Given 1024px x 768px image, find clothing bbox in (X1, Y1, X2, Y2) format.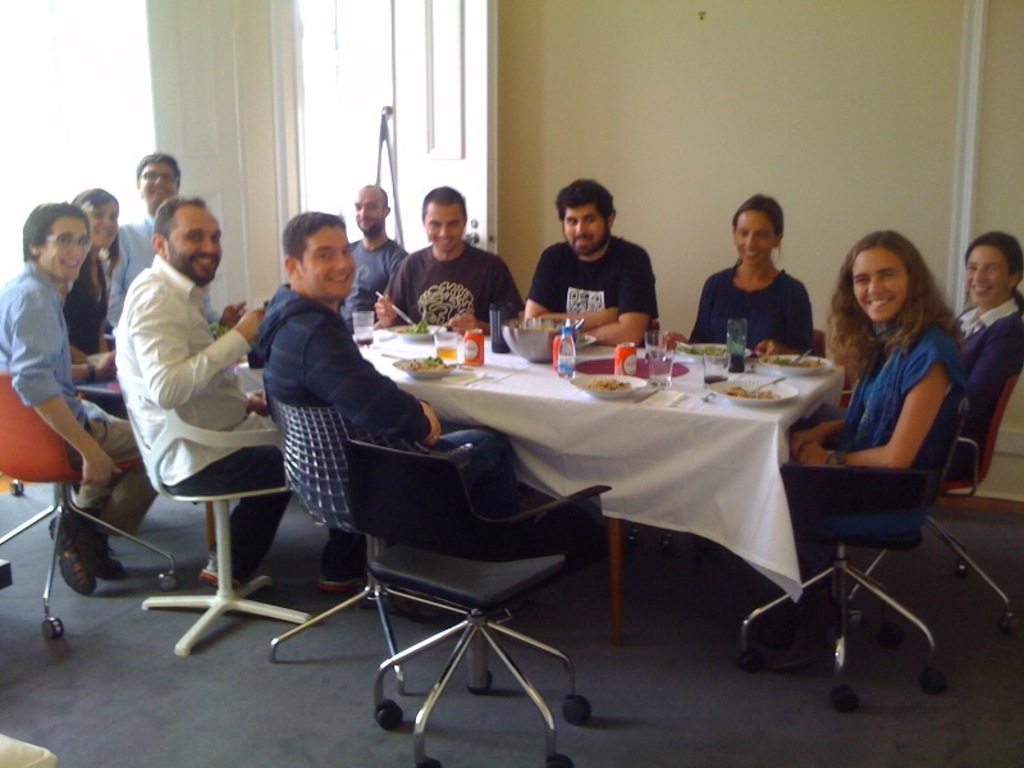
(957, 293, 1023, 439).
